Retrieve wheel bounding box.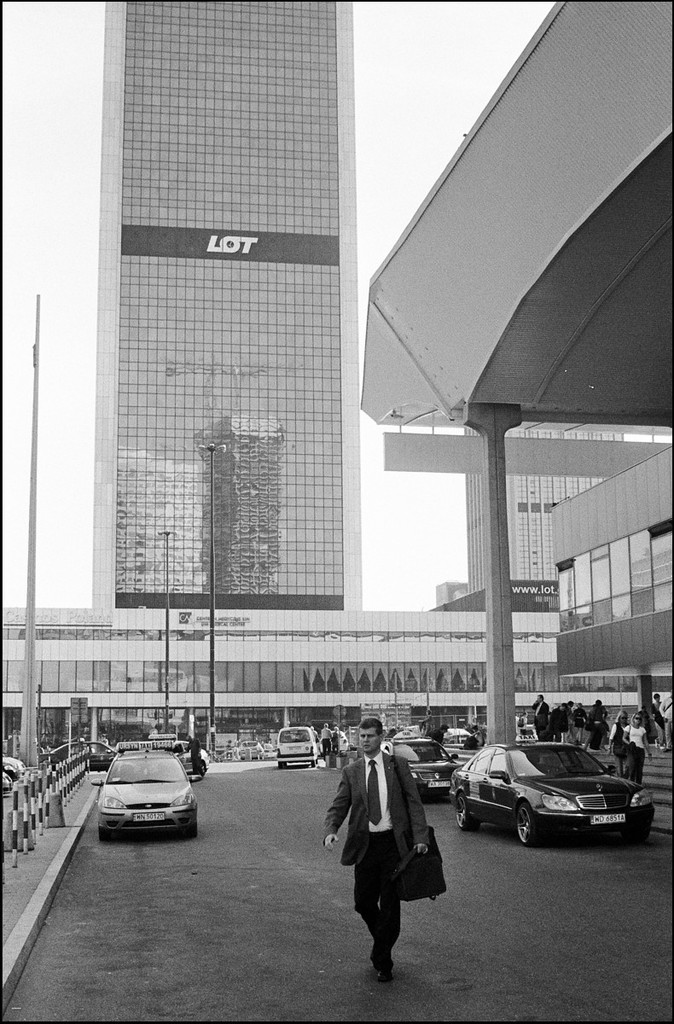
Bounding box: rect(618, 821, 653, 839).
